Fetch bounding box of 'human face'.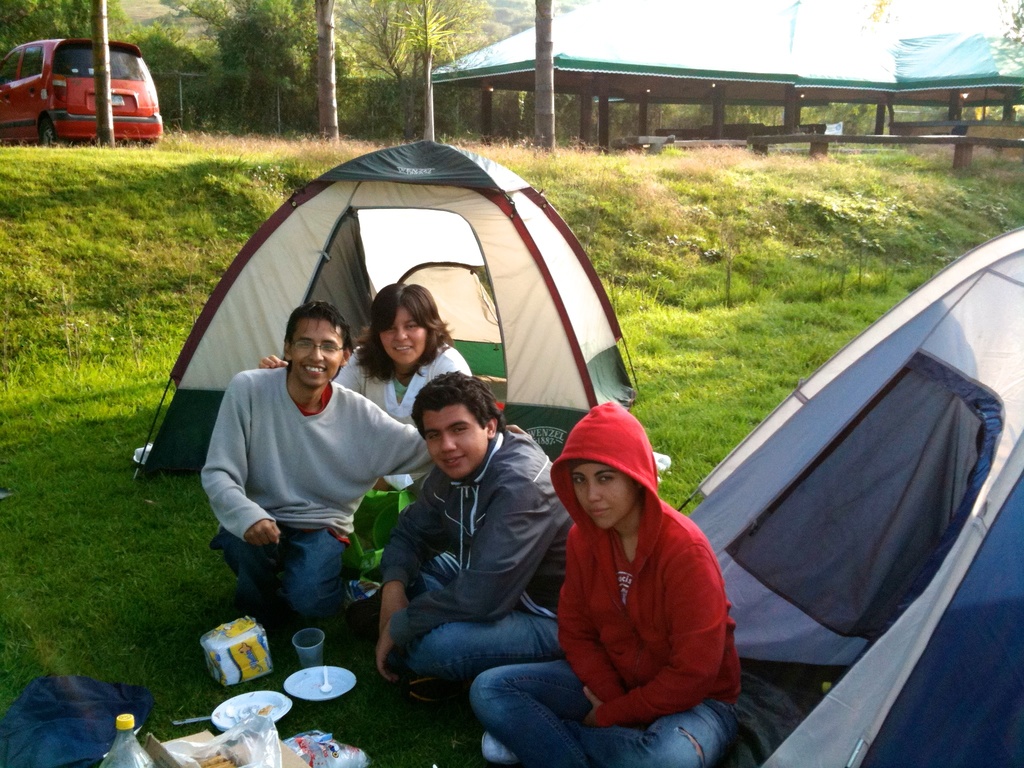
Bbox: left=292, top=320, right=344, bottom=388.
